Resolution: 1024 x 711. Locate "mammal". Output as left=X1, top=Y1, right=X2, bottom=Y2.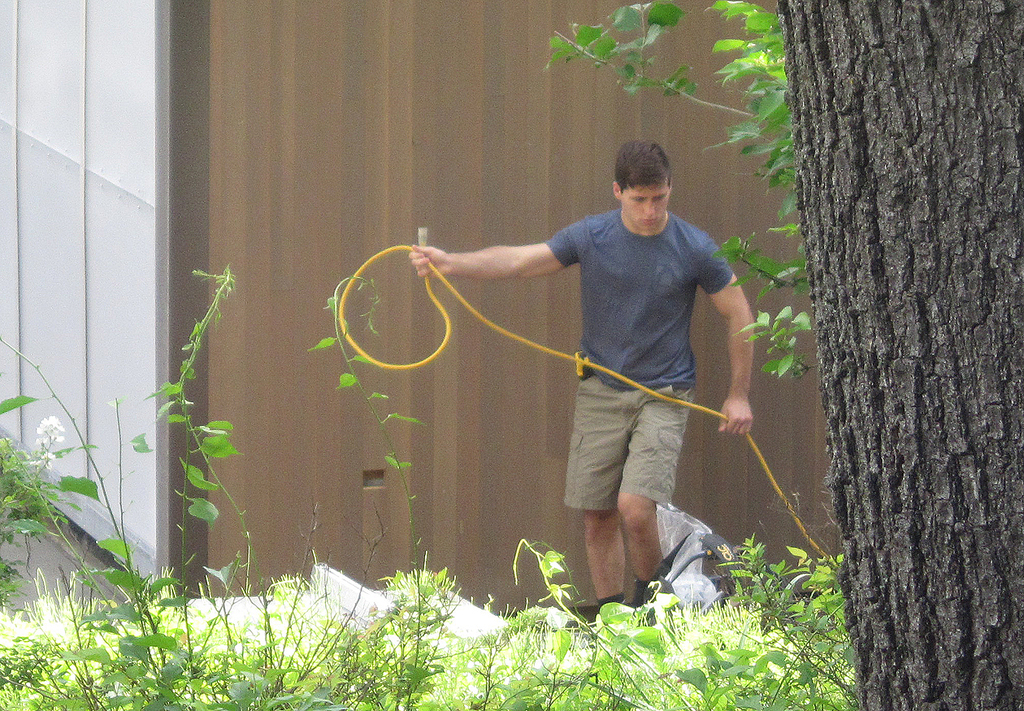
left=466, top=156, right=756, bottom=604.
